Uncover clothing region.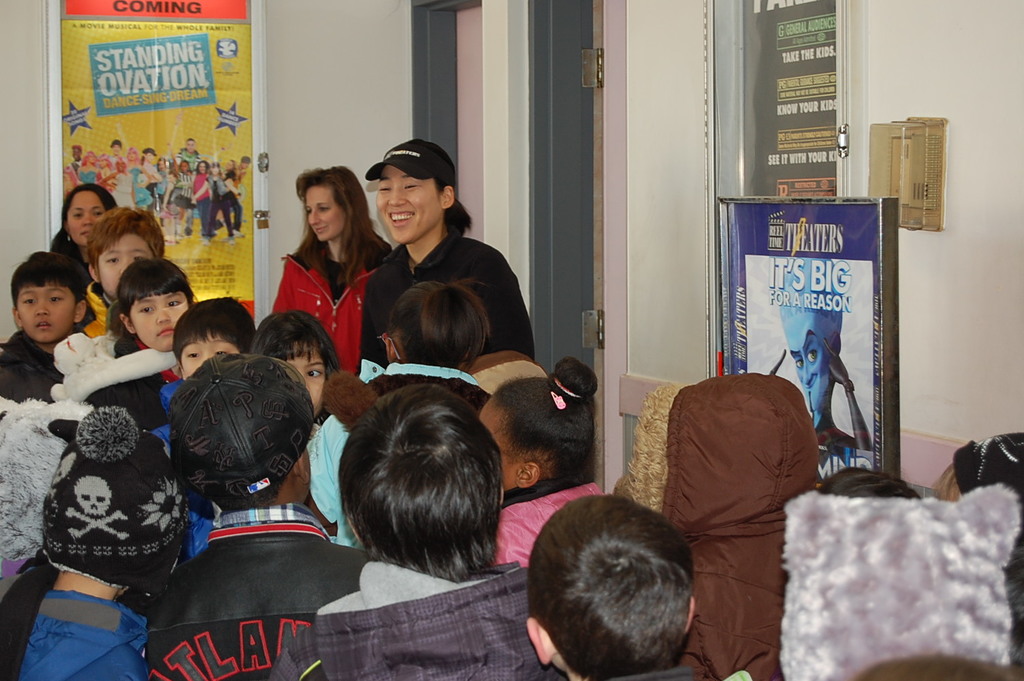
Uncovered: [x1=0, y1=325, x2=65, y2=404].
